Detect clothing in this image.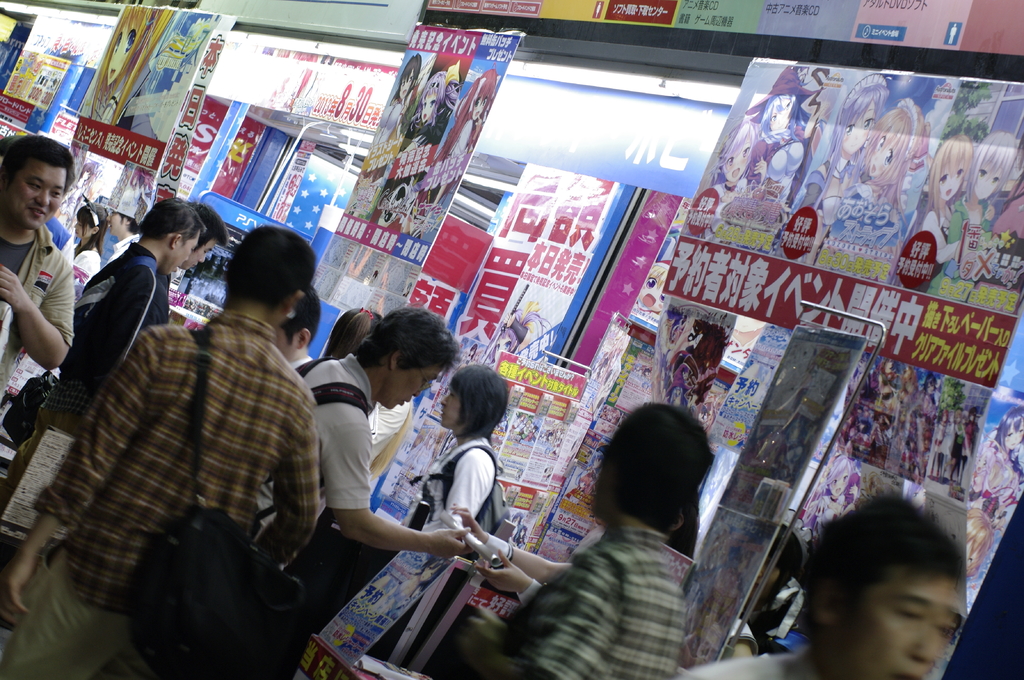
Detection: <box>974,474,998,521</box>.
